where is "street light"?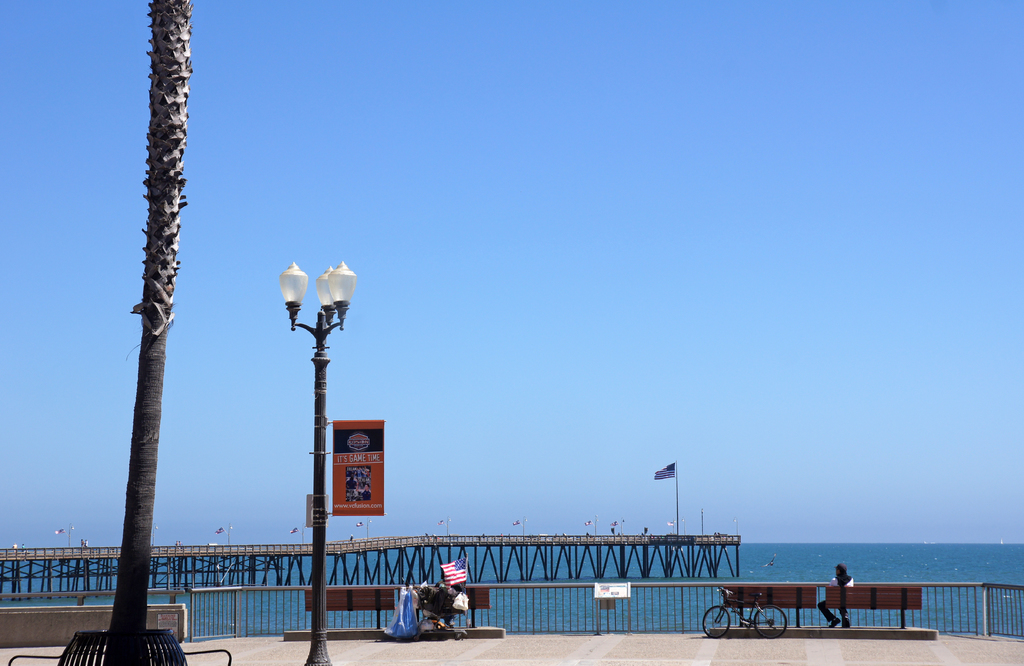
left=673, top=516, right=675, bottom=535.
